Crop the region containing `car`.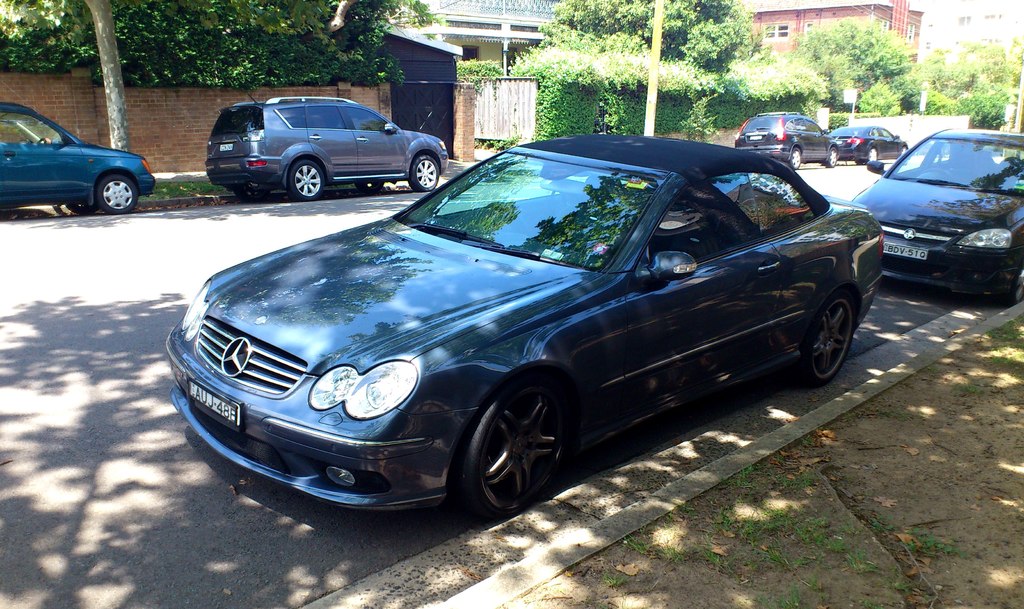
Crop region: 826:124:909:168.
